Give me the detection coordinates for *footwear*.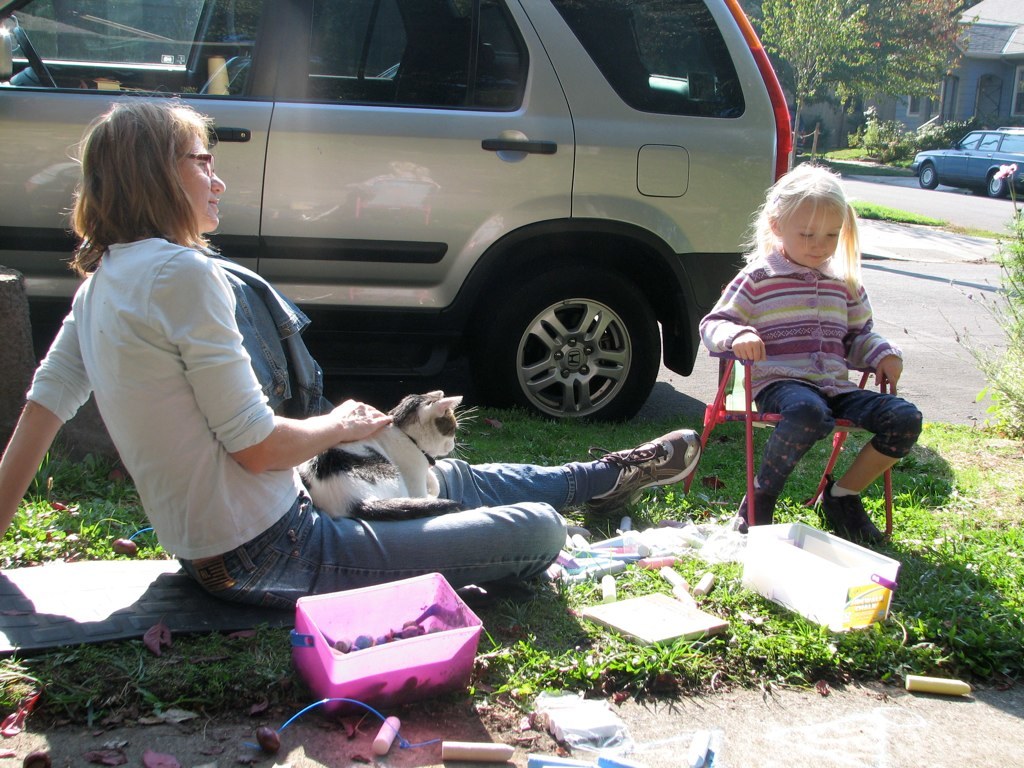
bbox=(572, 445, 699, 524).
